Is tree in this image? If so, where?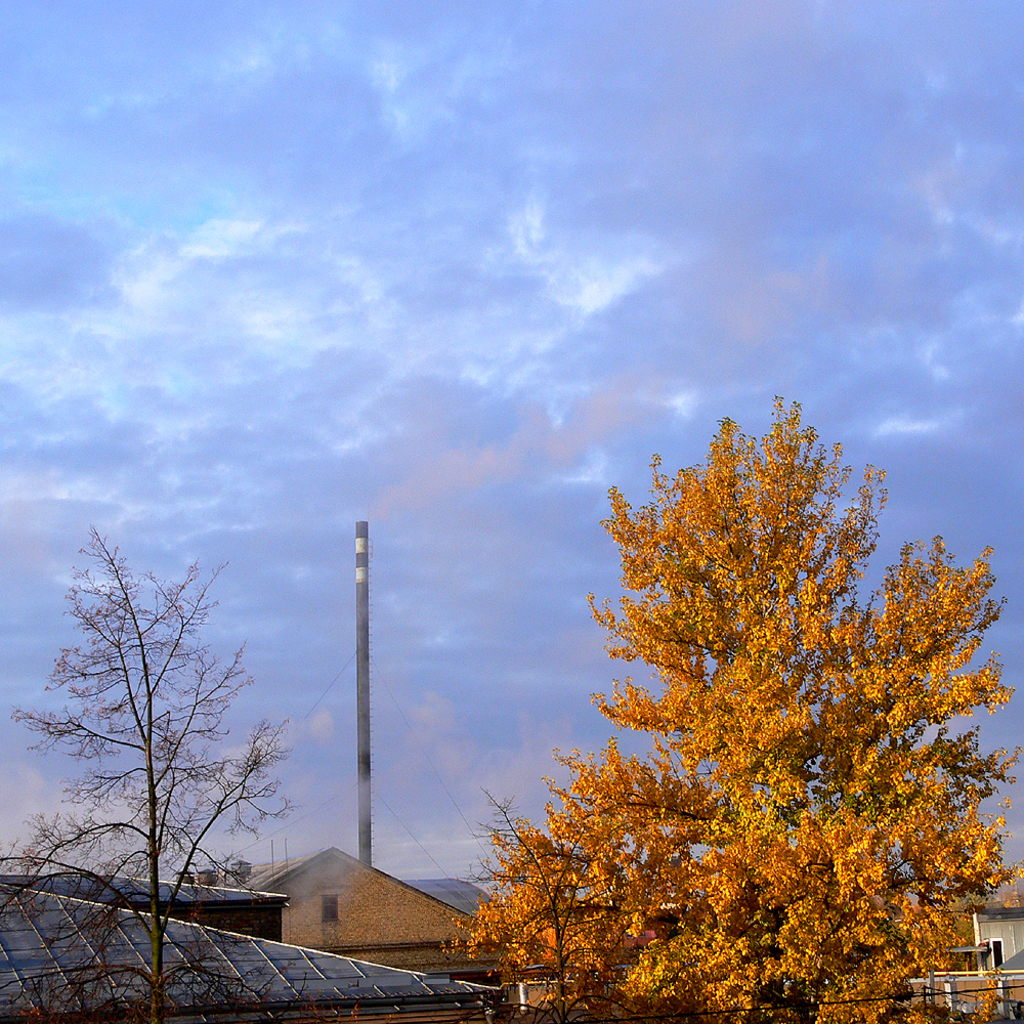
Yes, at <box>0,529,316,1023</box>.
